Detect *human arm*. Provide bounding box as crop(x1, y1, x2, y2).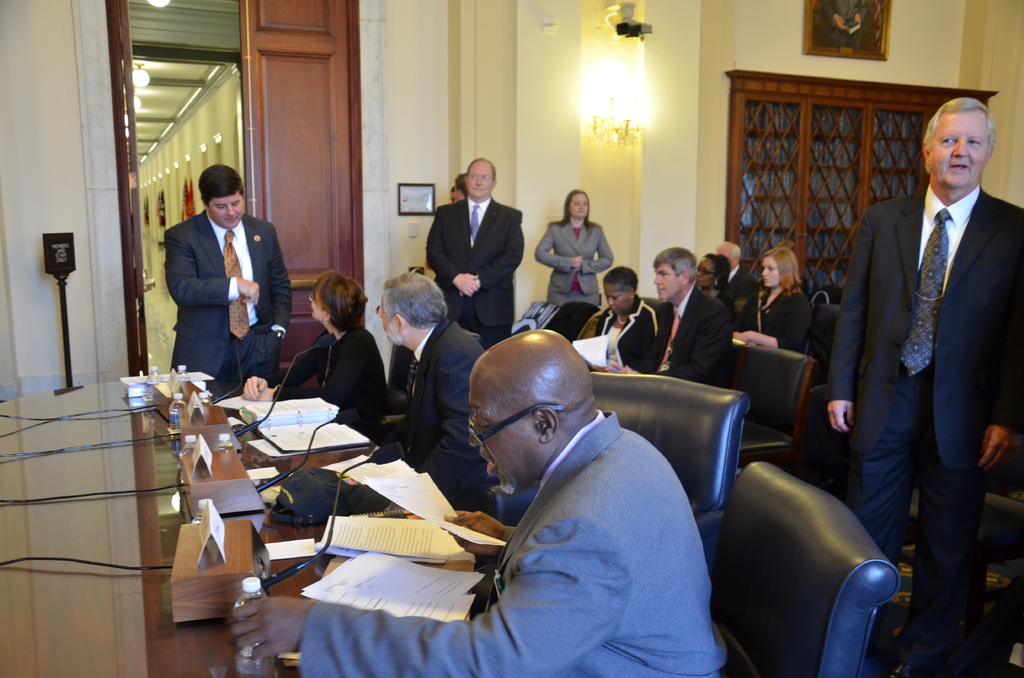
crop(581, 239, 619, 268).
